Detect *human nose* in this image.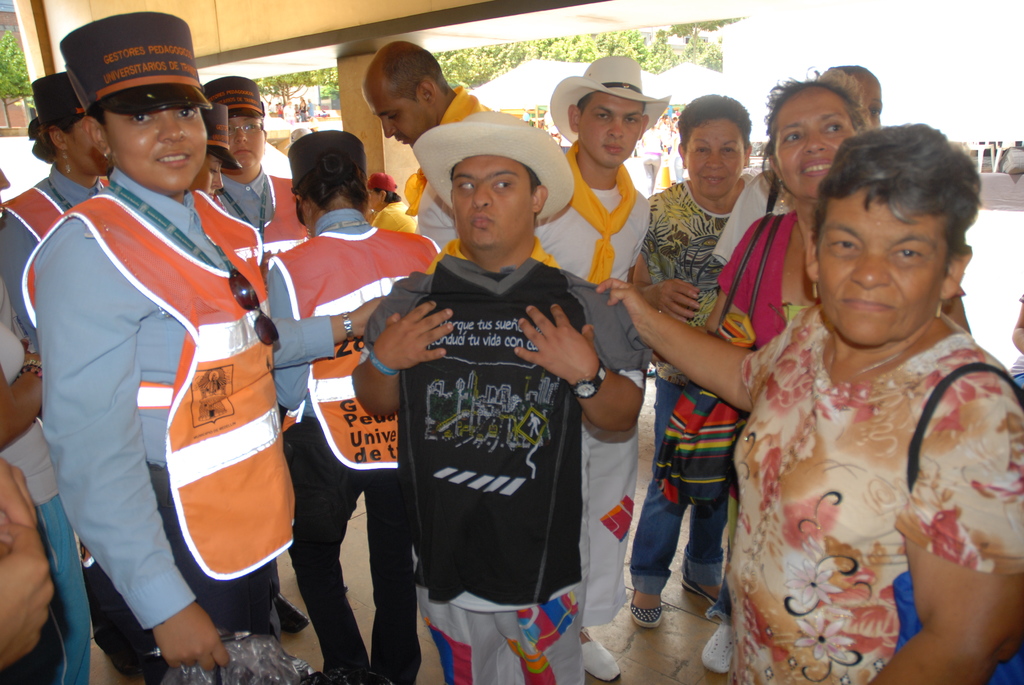
Detection: [381,113,396,140].
